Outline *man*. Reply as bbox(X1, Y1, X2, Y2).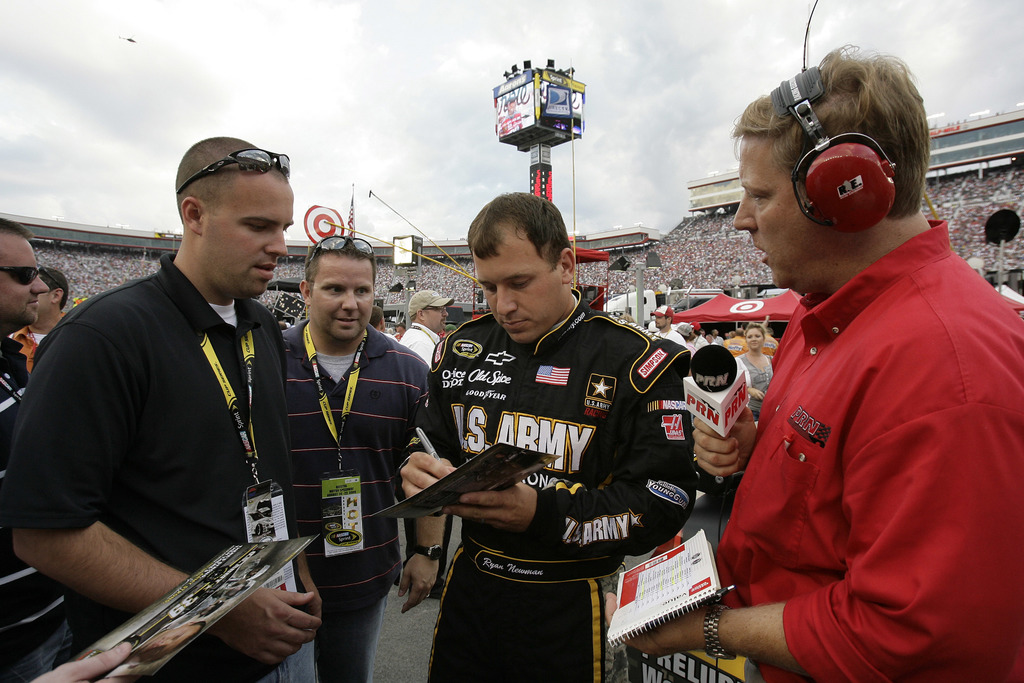
bbox(442, 325, 458, 340).
